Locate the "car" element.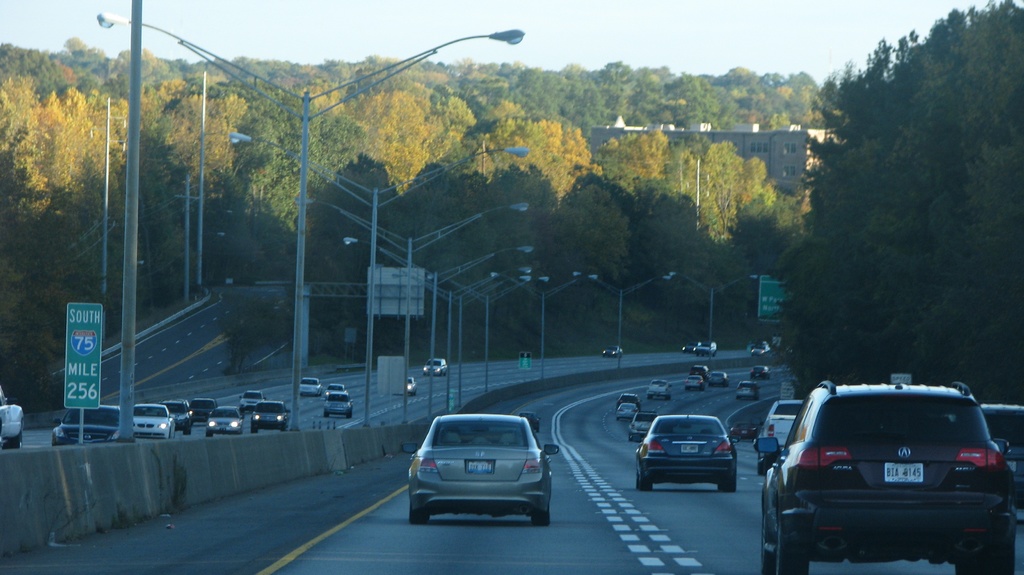
Element bbox: detection(754, 378, 1017, 574).
